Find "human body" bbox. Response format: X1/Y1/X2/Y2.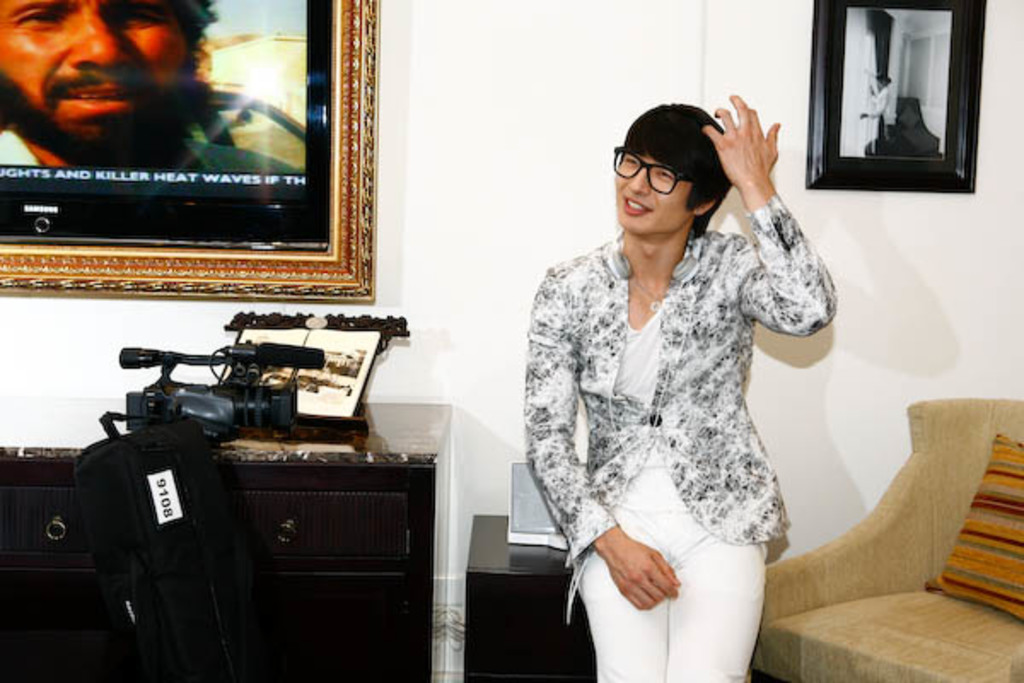
0/123/294/178.
